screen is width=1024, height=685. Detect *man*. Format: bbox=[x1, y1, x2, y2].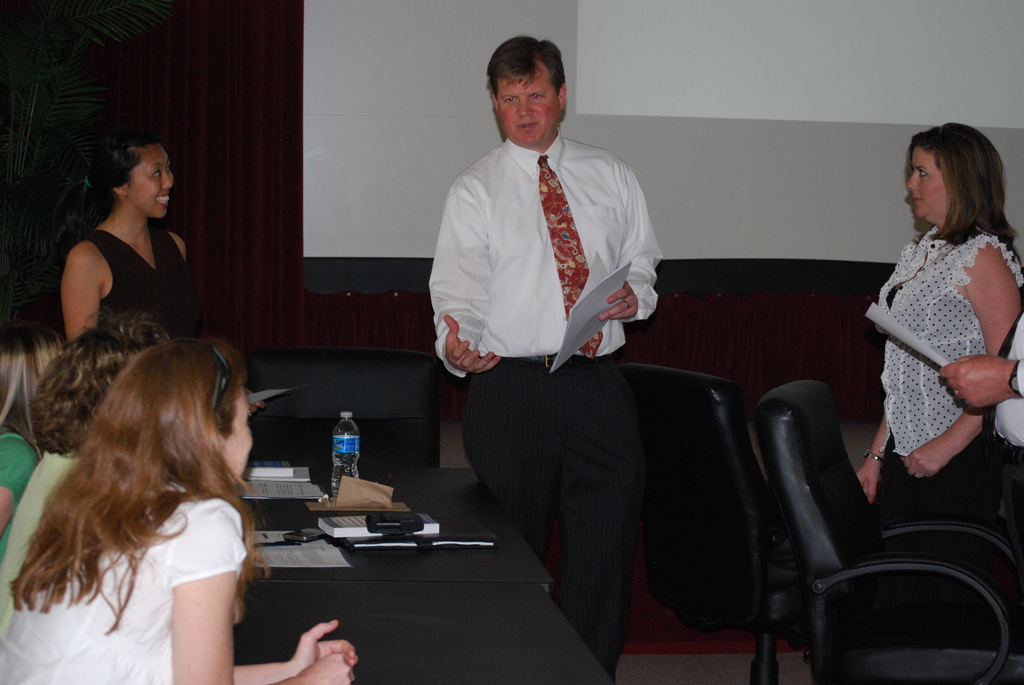
bbox=[414, 49, 684, 622].
